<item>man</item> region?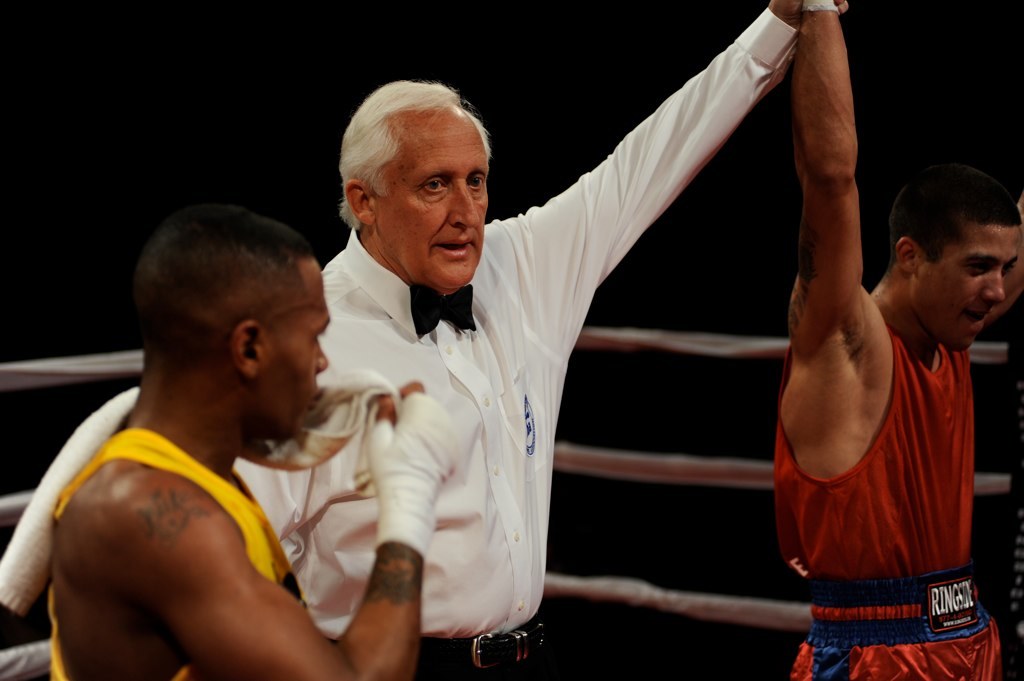
BBox(257, 0, 849, 680)
